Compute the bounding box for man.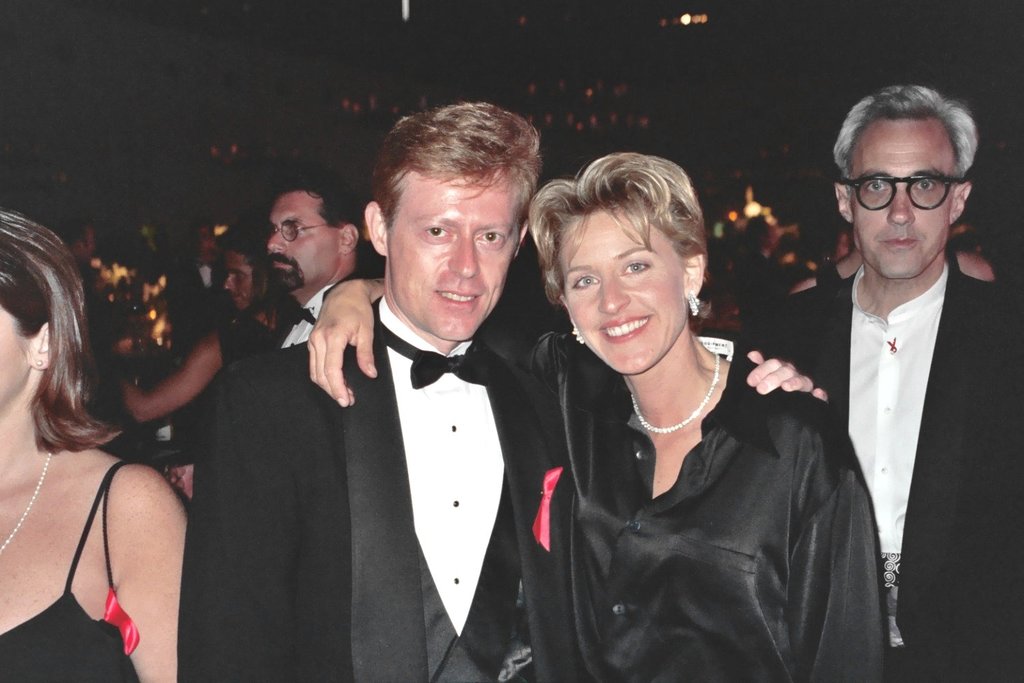
Rect(171, 97, 827, 682).
